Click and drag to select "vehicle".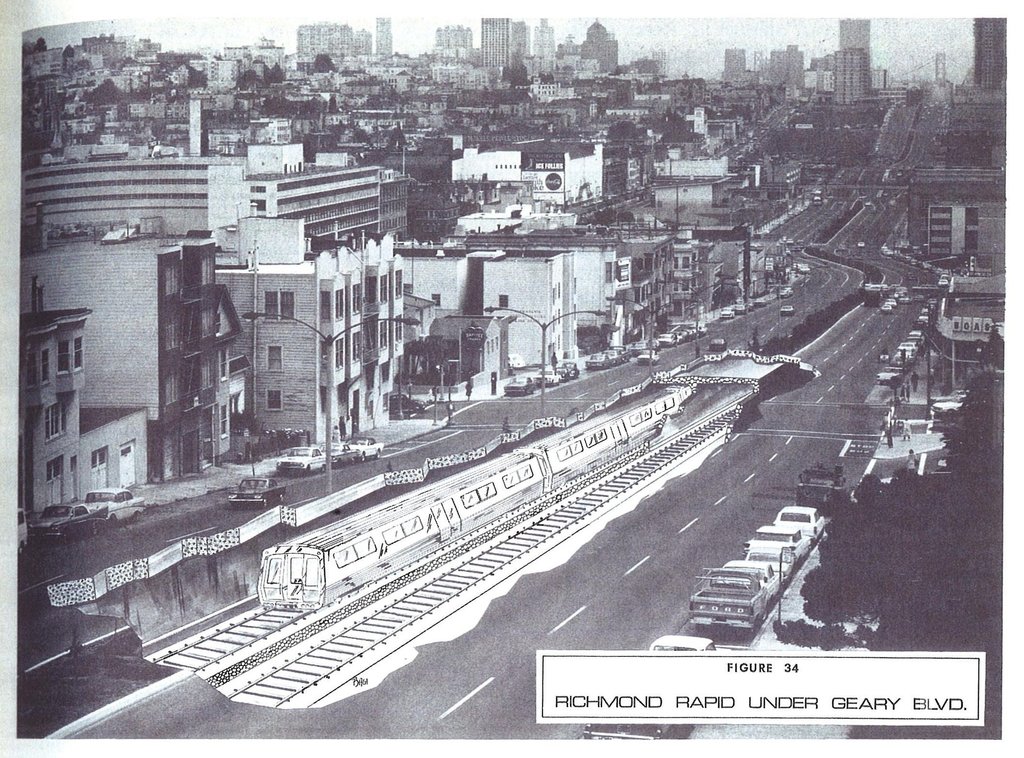
Selection: (x1=902, y1=340, x2=924, y2=355).
